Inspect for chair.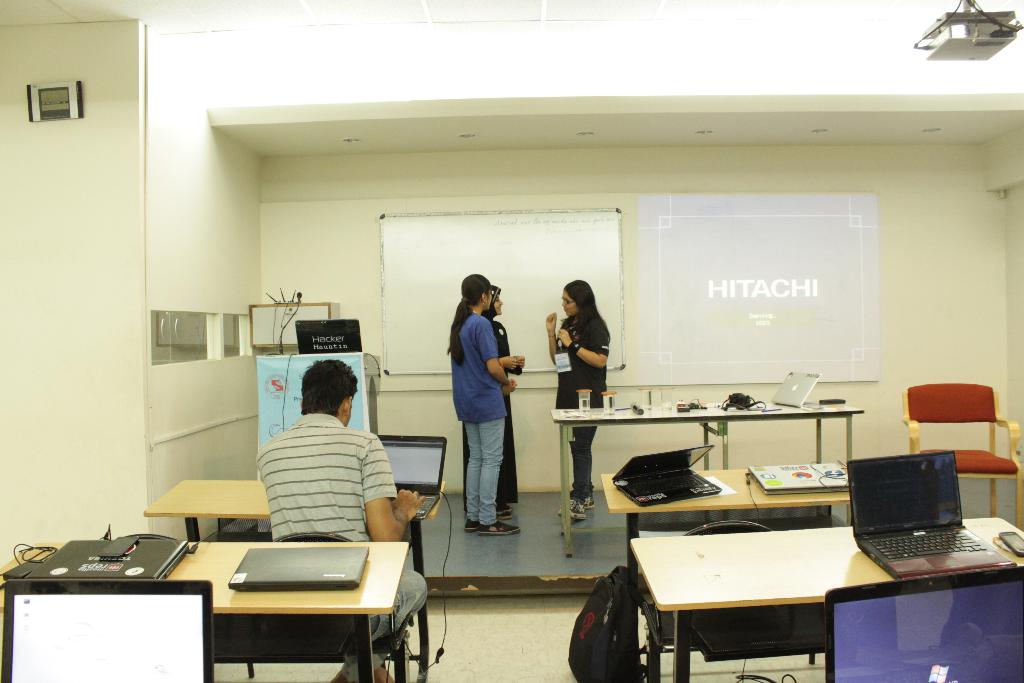
Inspection: region(641, 514, 794, 678).
